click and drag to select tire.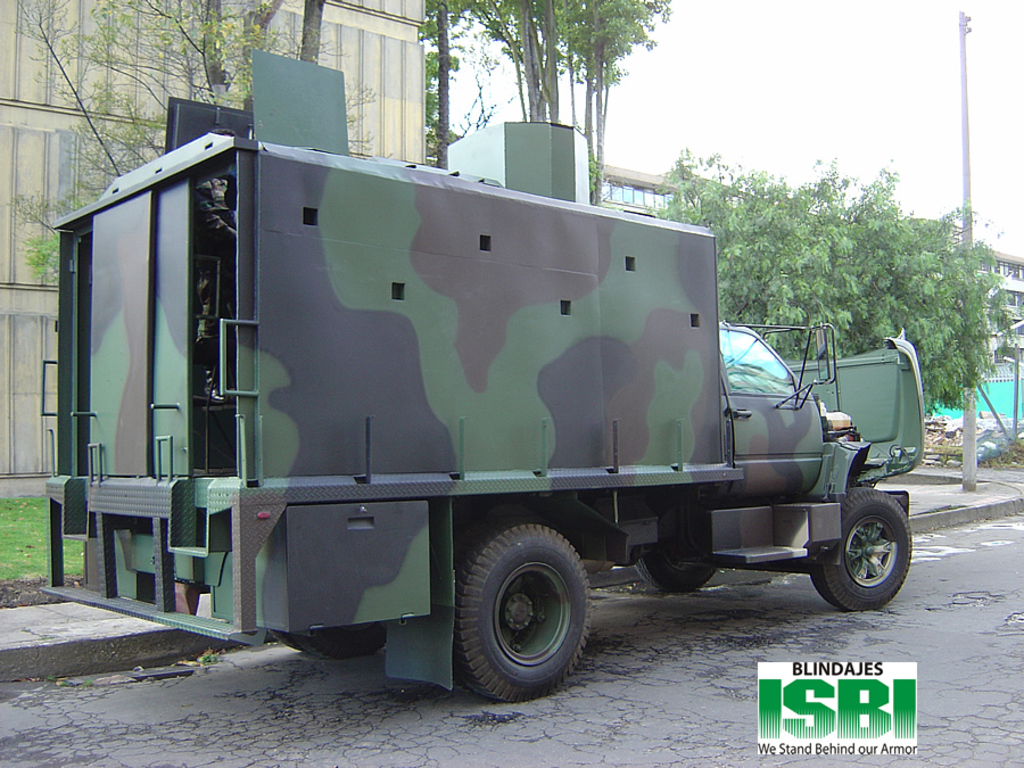
Selection: left=447, top=529, right=598, bottom=704.
